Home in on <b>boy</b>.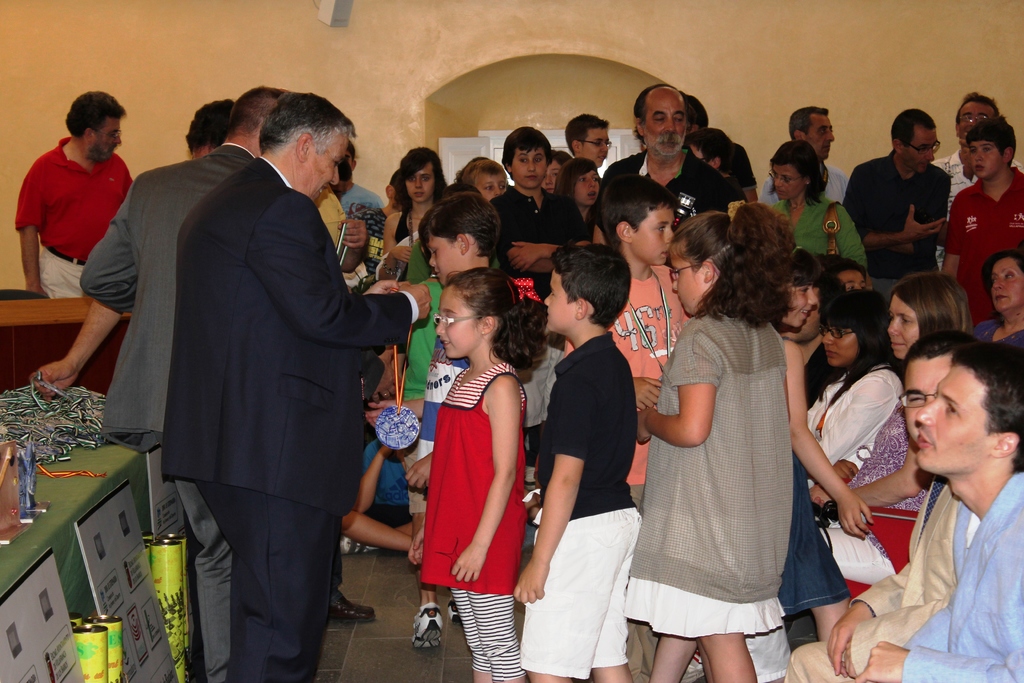
Homed in at 944 115 1023 322.
